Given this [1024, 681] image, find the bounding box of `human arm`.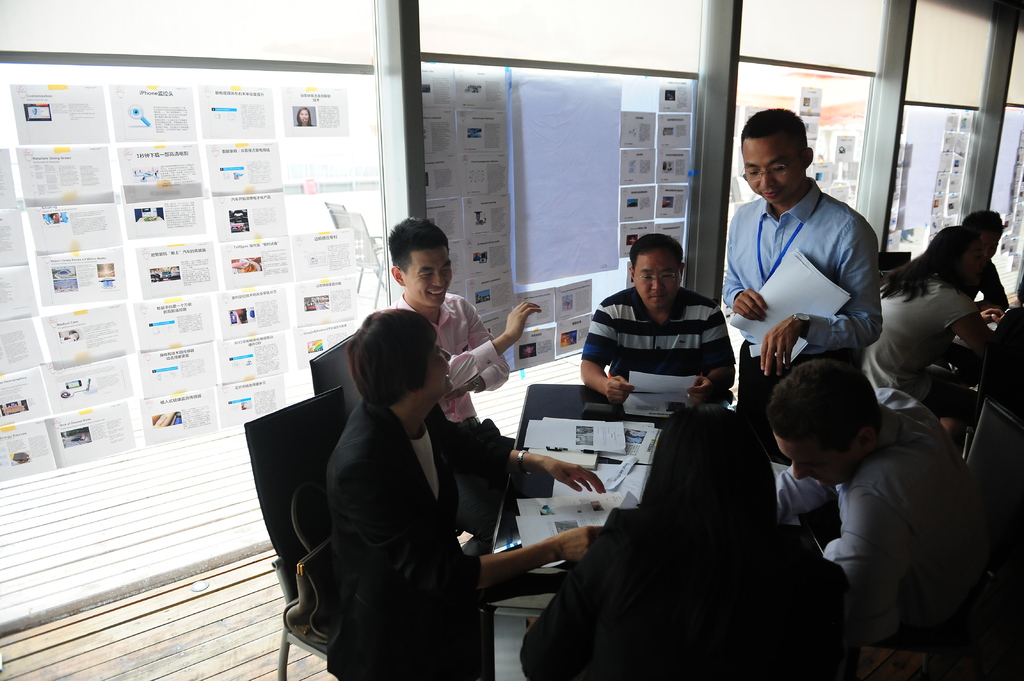
[x1=774, y1=458, x2=840, y2=530].
